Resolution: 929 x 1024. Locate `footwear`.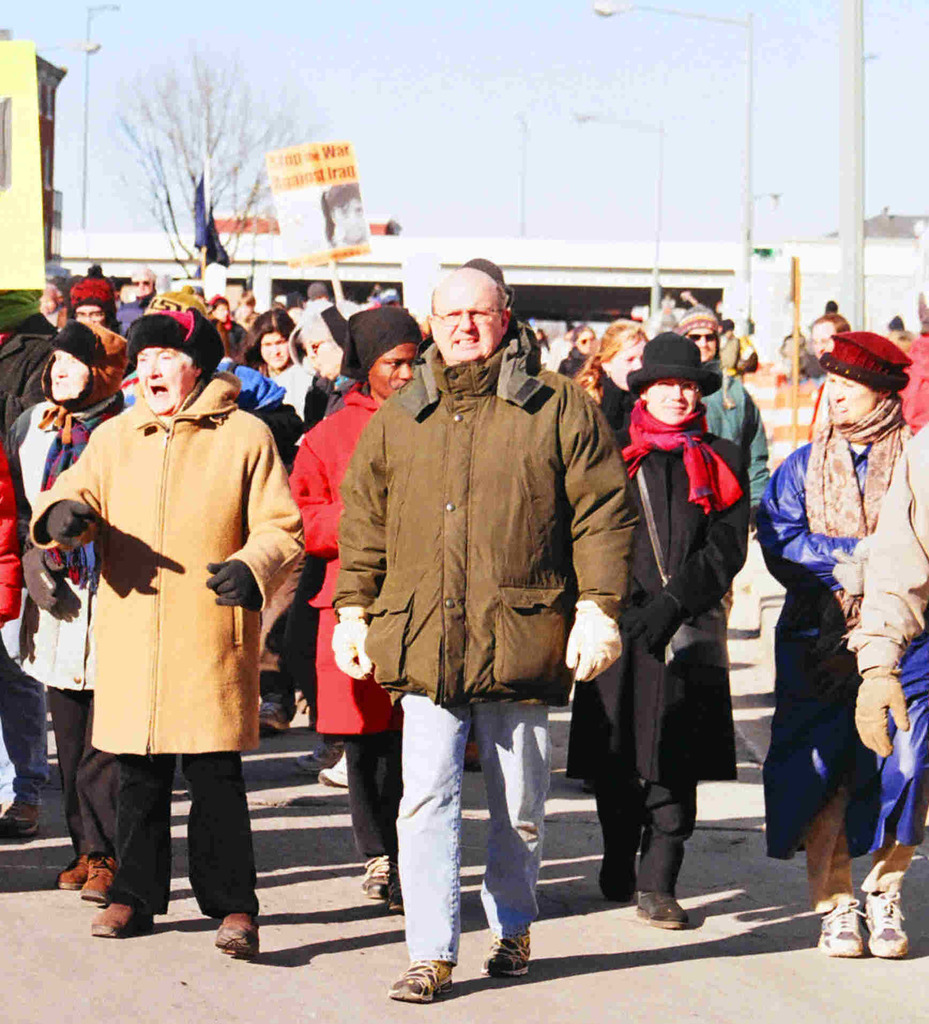
[x1=363, y1=860, x2=403, y2=912].
